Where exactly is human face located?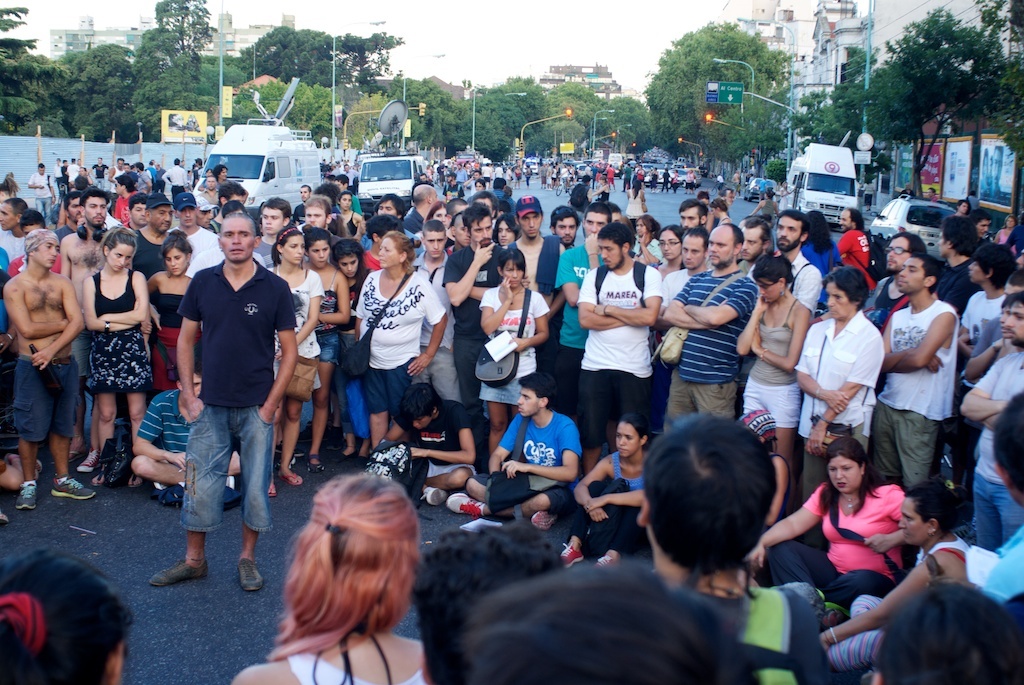
Its bounding box is {"left": 454, "top": 204, "right": 468, "bottom": 214}.
